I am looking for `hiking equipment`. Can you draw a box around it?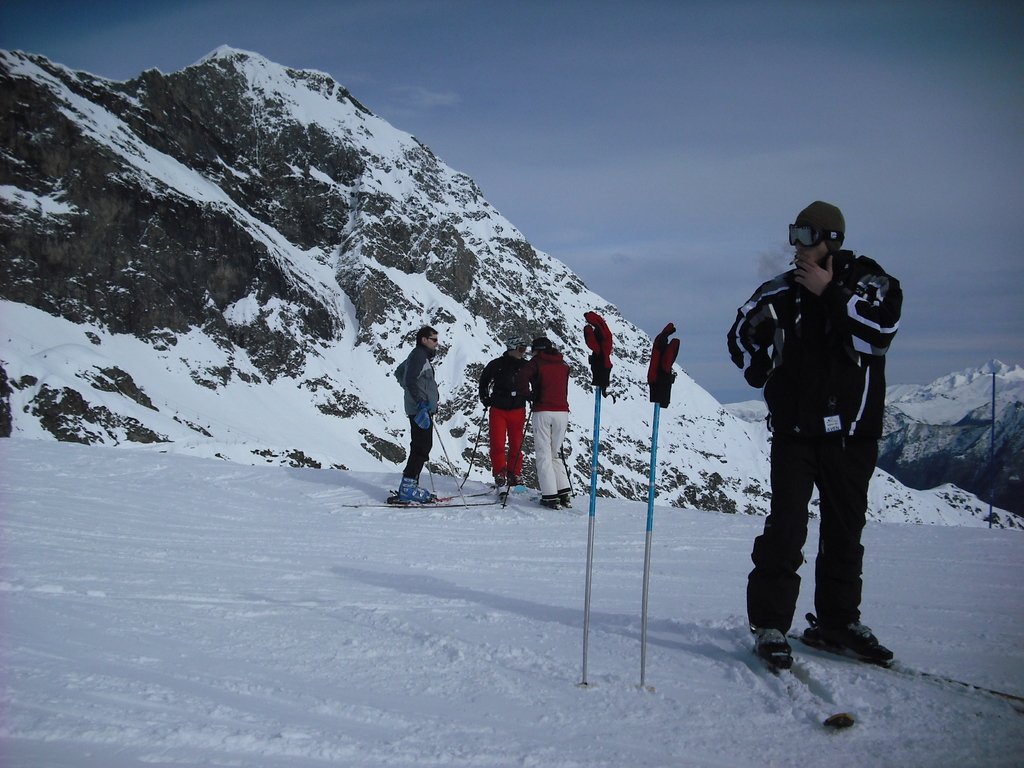
Sure, the bounding box is BBox(501, 401, 533, 511).
